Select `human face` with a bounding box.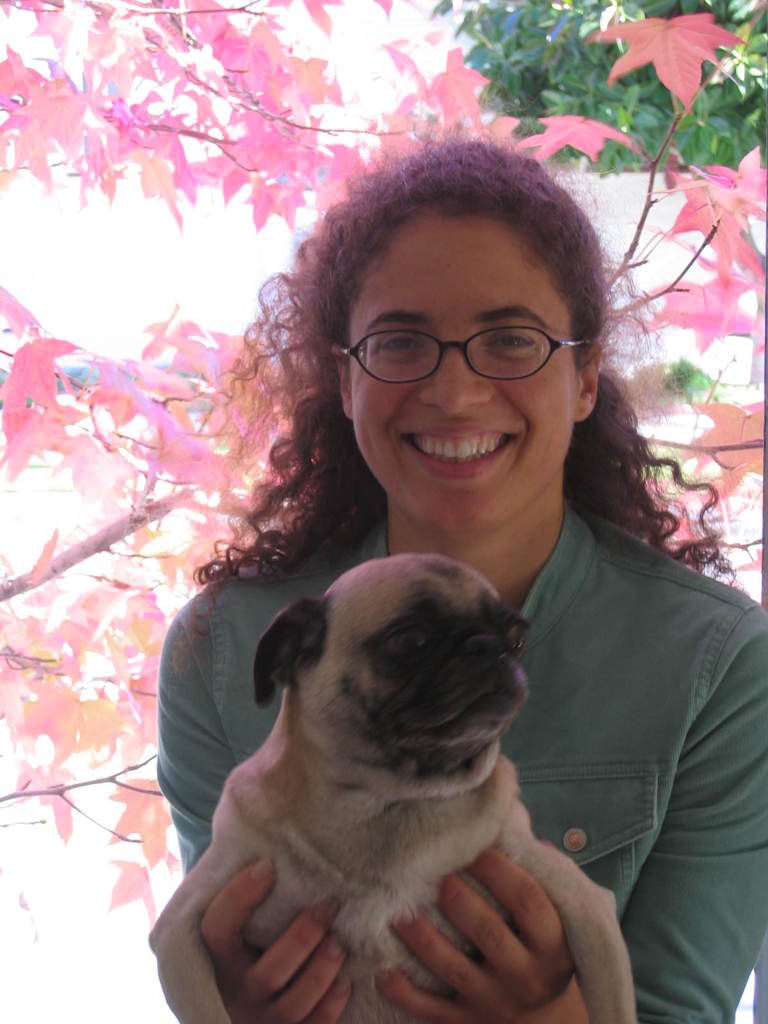
<bbox>347, 211, 576, 547</bbox>.
